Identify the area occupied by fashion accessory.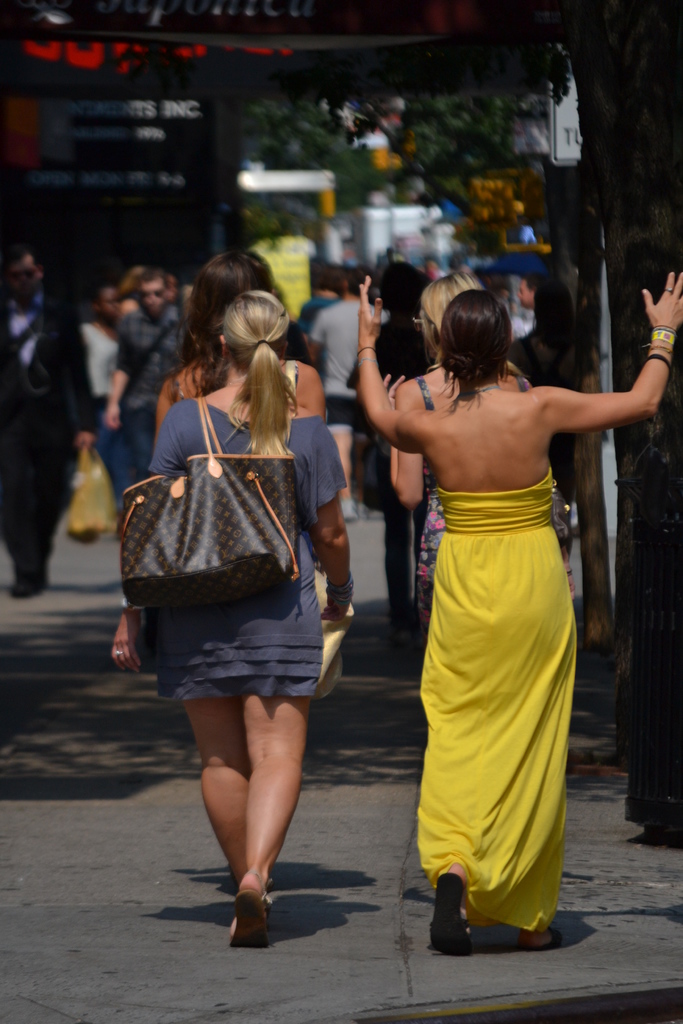
Area: bbox(431, 870, 474, 960).
